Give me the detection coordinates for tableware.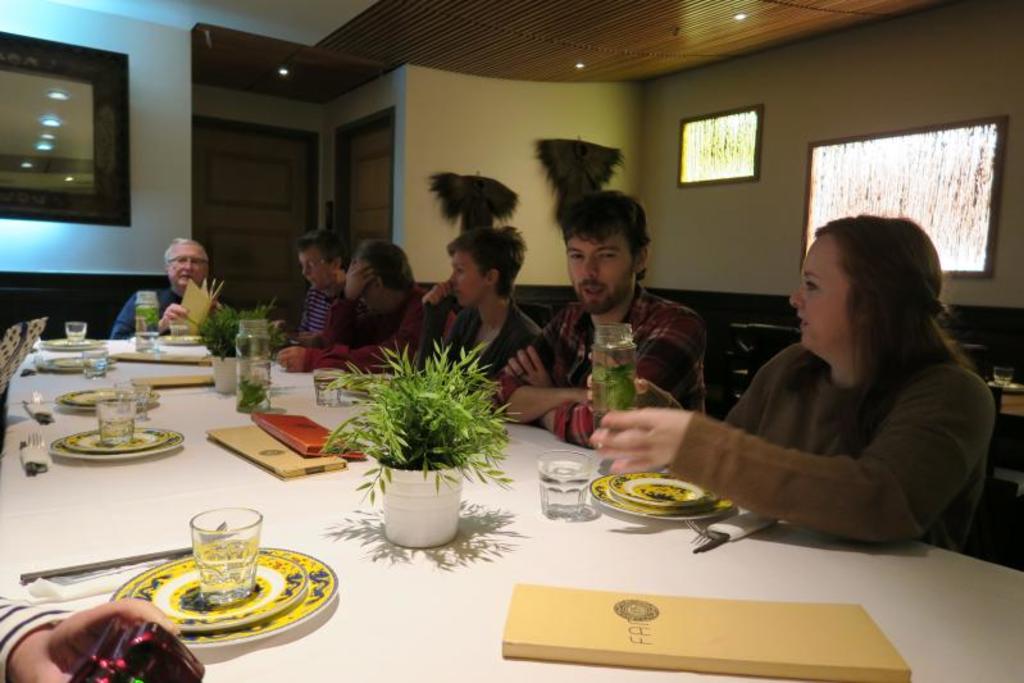
85, 346, 109, 381.
